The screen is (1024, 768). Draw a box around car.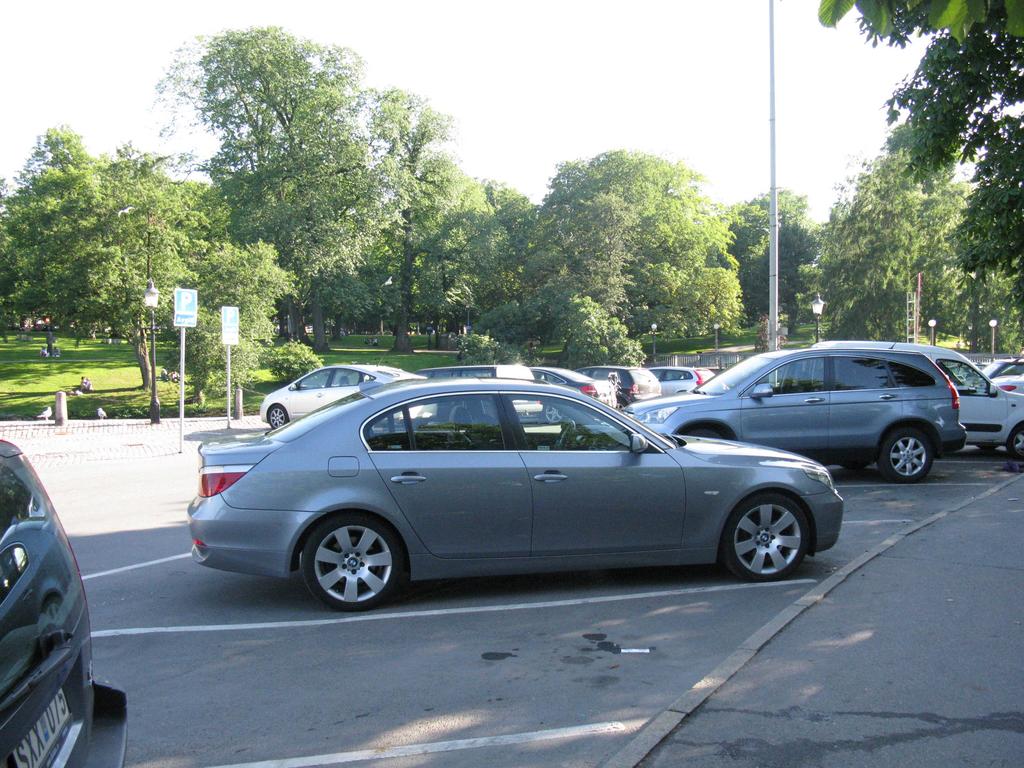
<region>193, 370, 852, 613</region>.
